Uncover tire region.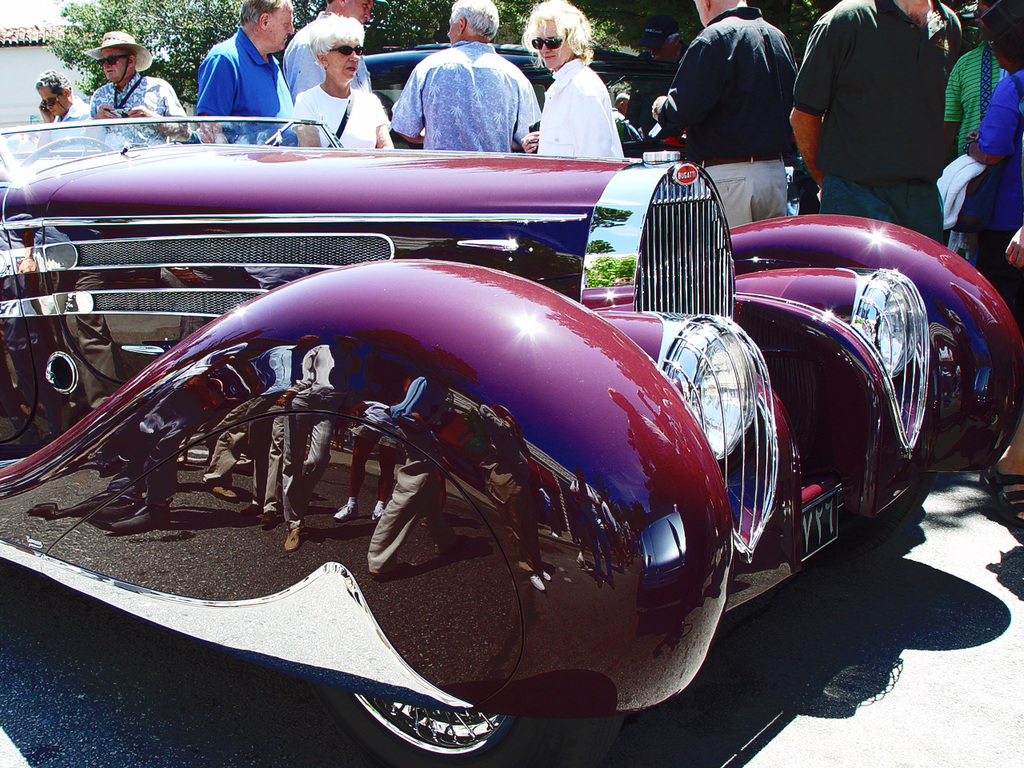
Uncovered: [left=896, top=470, right=936, bottom=528].
